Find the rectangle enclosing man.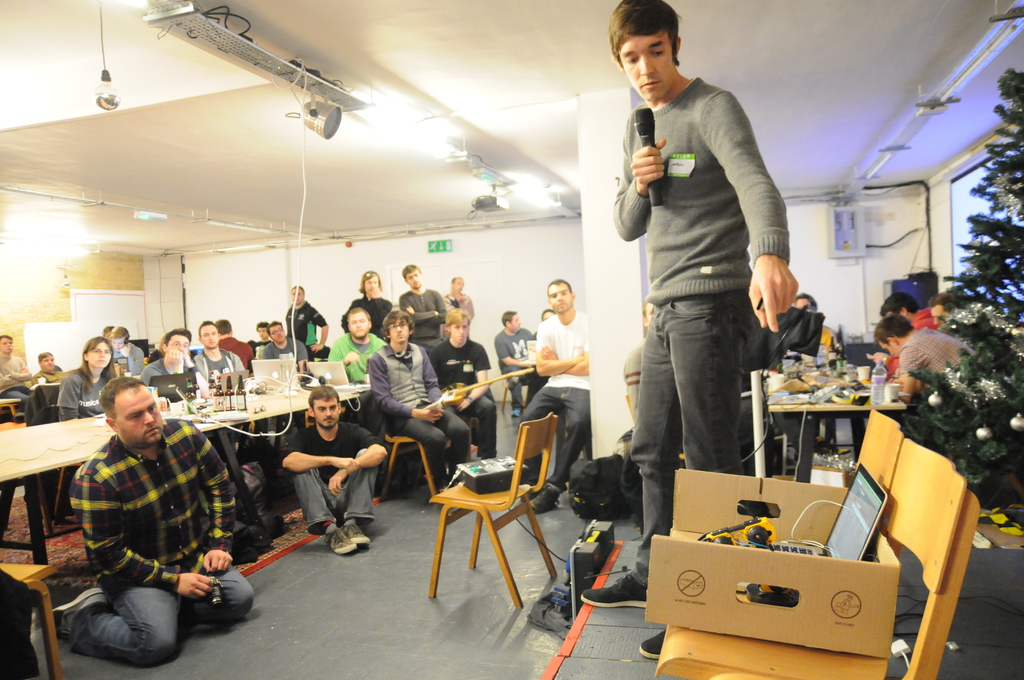
<box>492,310,530,420</box>.
